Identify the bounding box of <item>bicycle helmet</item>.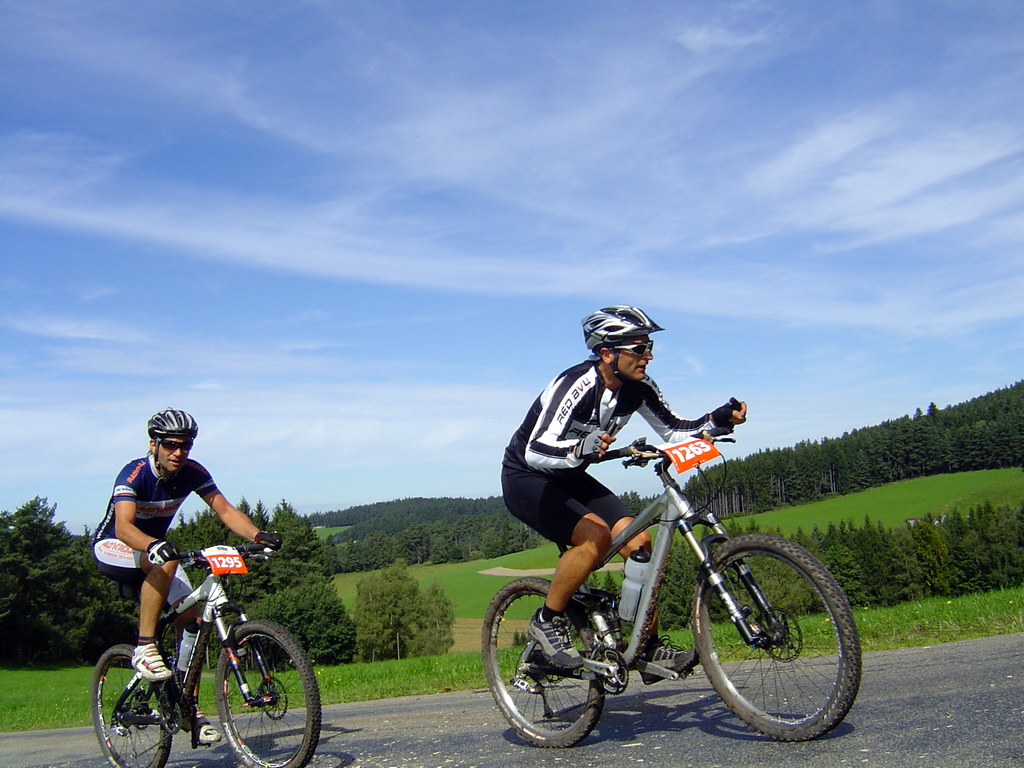
x1=148, y1=403, x2=204, y2=439.
